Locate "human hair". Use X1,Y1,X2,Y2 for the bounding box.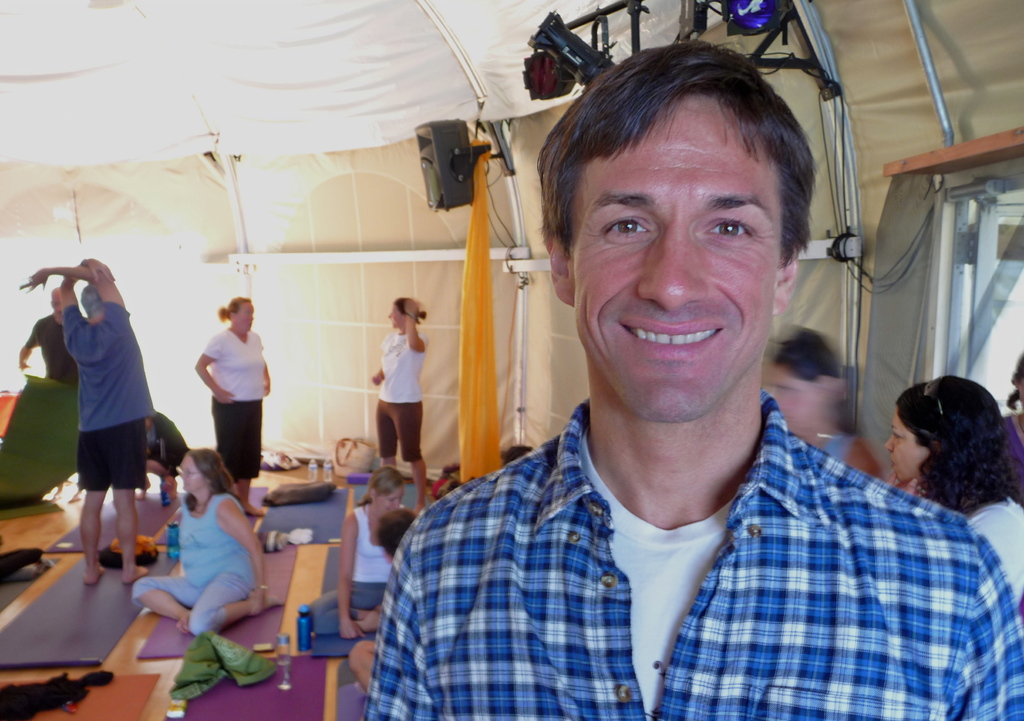
376,505,416,557.
